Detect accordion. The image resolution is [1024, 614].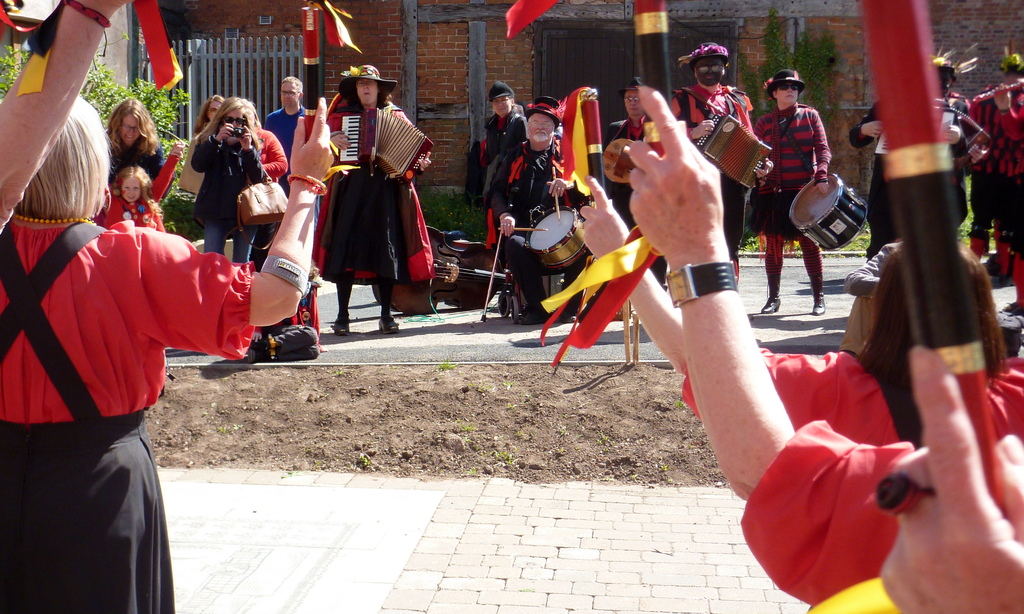
<region>695, 112, 774, 191</region>.
